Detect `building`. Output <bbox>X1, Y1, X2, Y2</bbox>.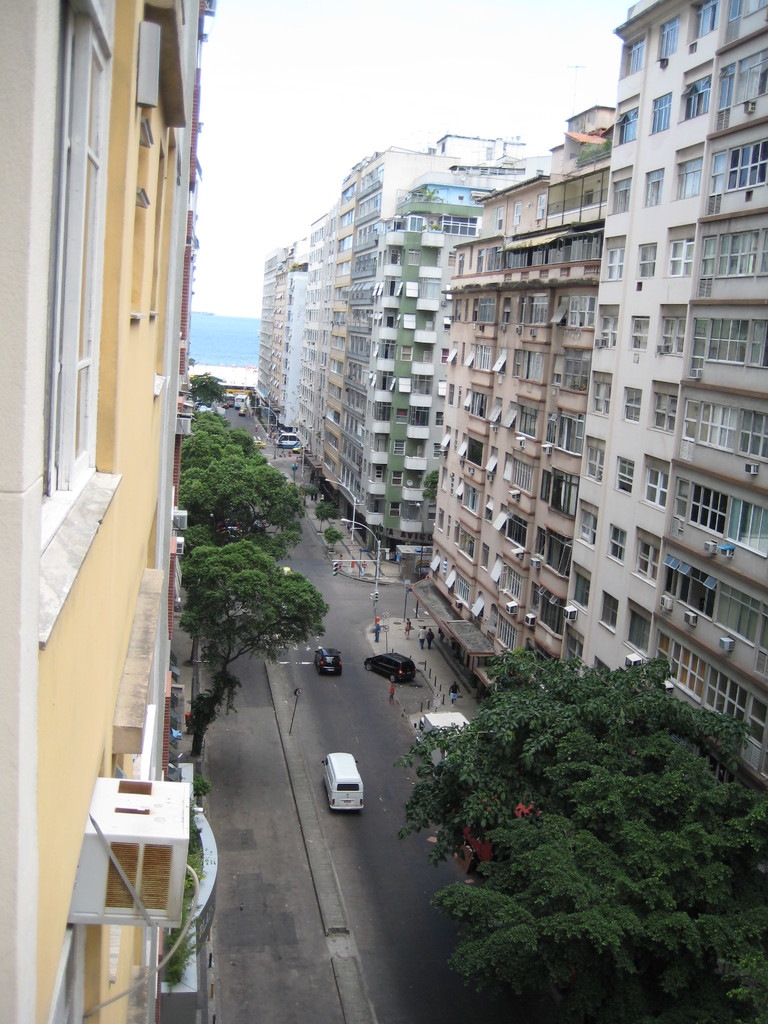
<bbox>0, 1, 225, 1012</bbox>.
